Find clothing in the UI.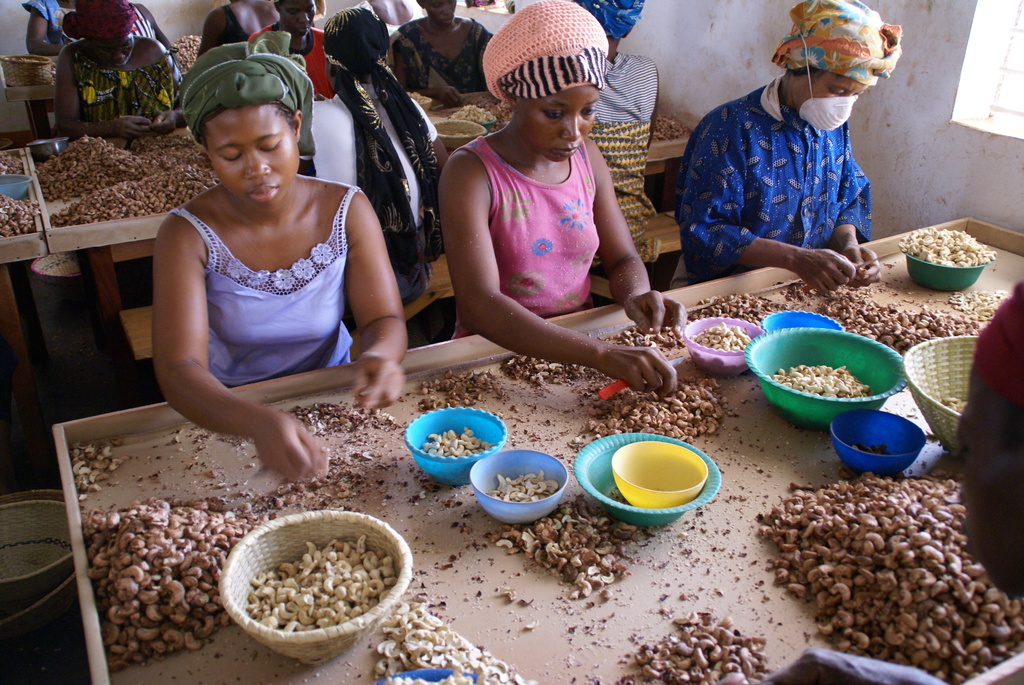
UI element at crop(444, 125, 610, 334).
